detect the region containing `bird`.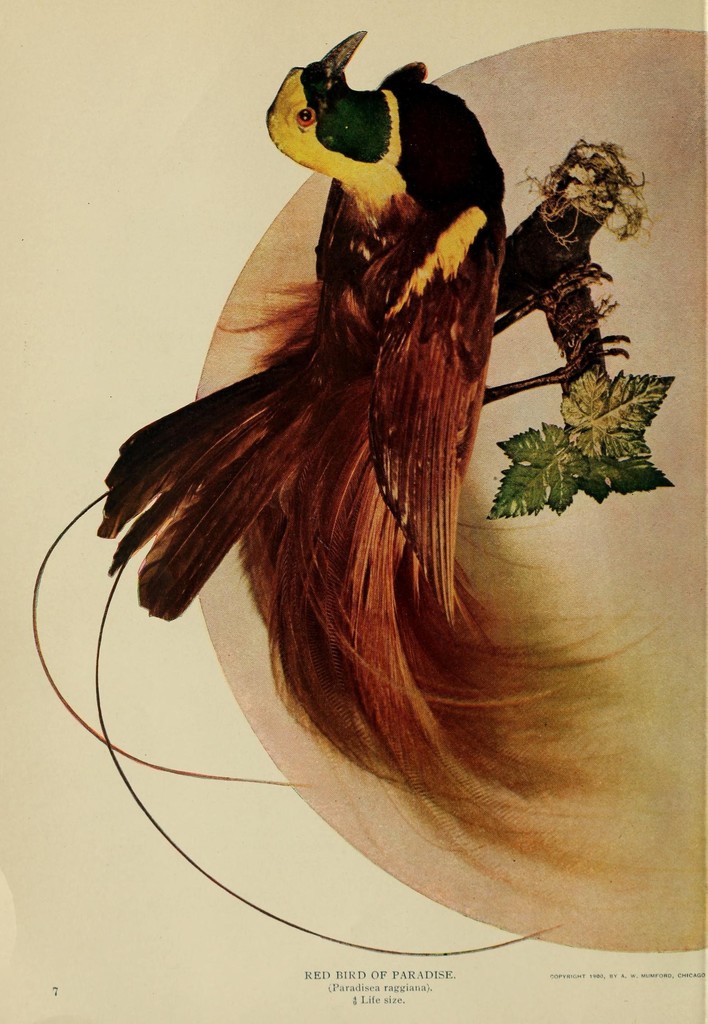
l=32, t=31, r=631, b=956.
